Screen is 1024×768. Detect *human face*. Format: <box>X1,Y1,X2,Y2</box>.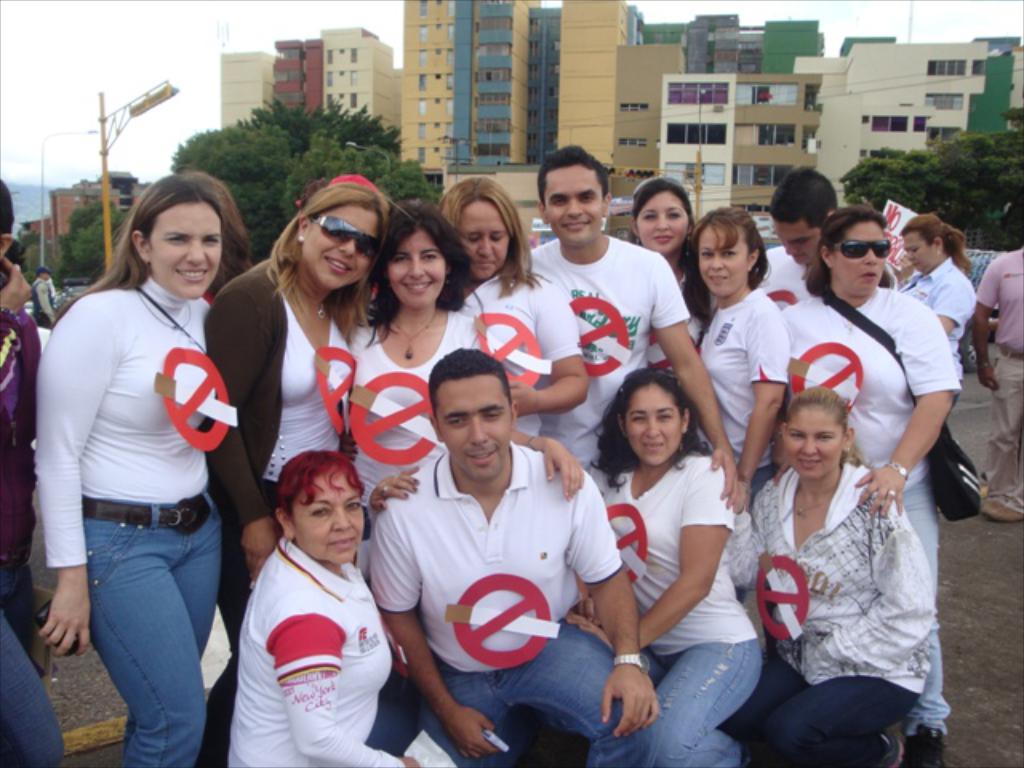
<box>635,192,688,258</box>.
